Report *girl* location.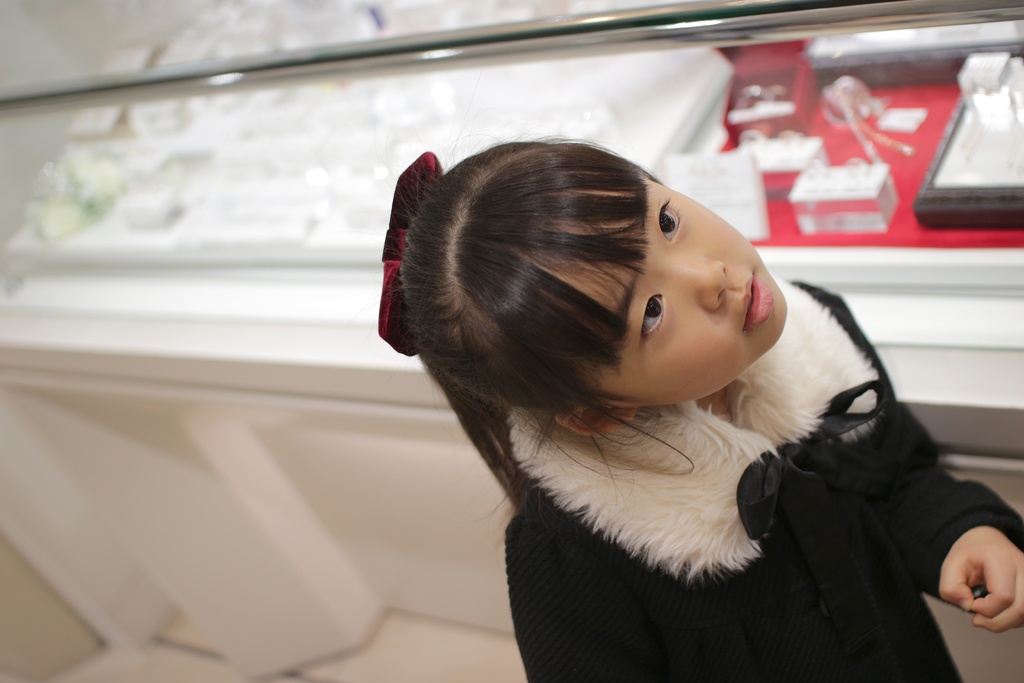
Report: (x1=378, y1=108, x2=1023, y2=682).
